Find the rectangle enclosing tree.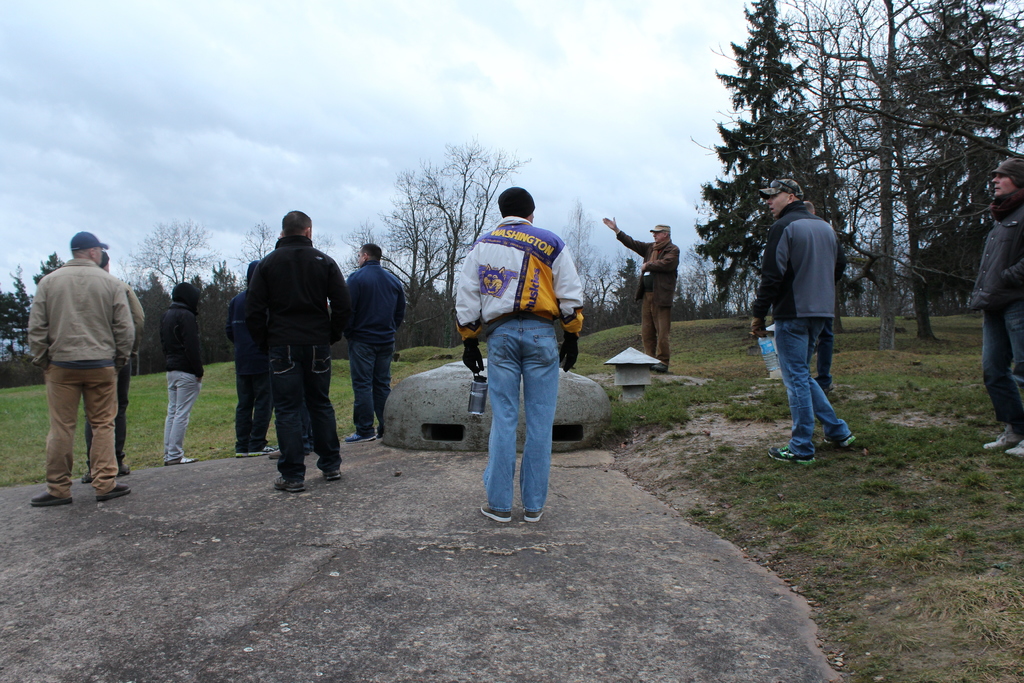
box(0, 247, 60, 390).
